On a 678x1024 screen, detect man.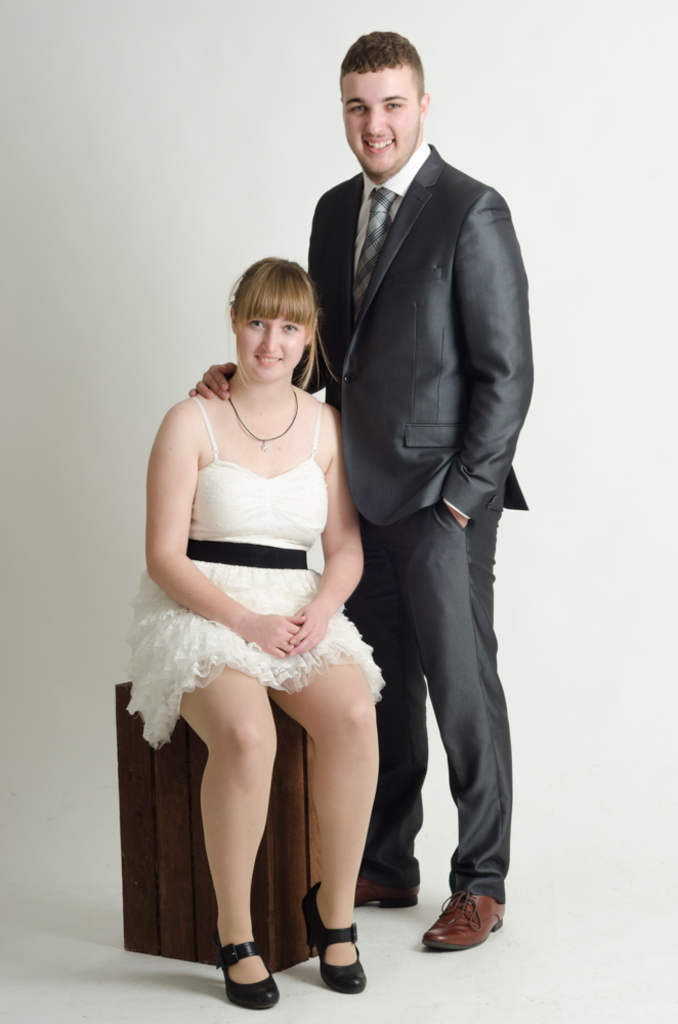
pyautogui.locateOnScreen(187, 28, 535, 951).
